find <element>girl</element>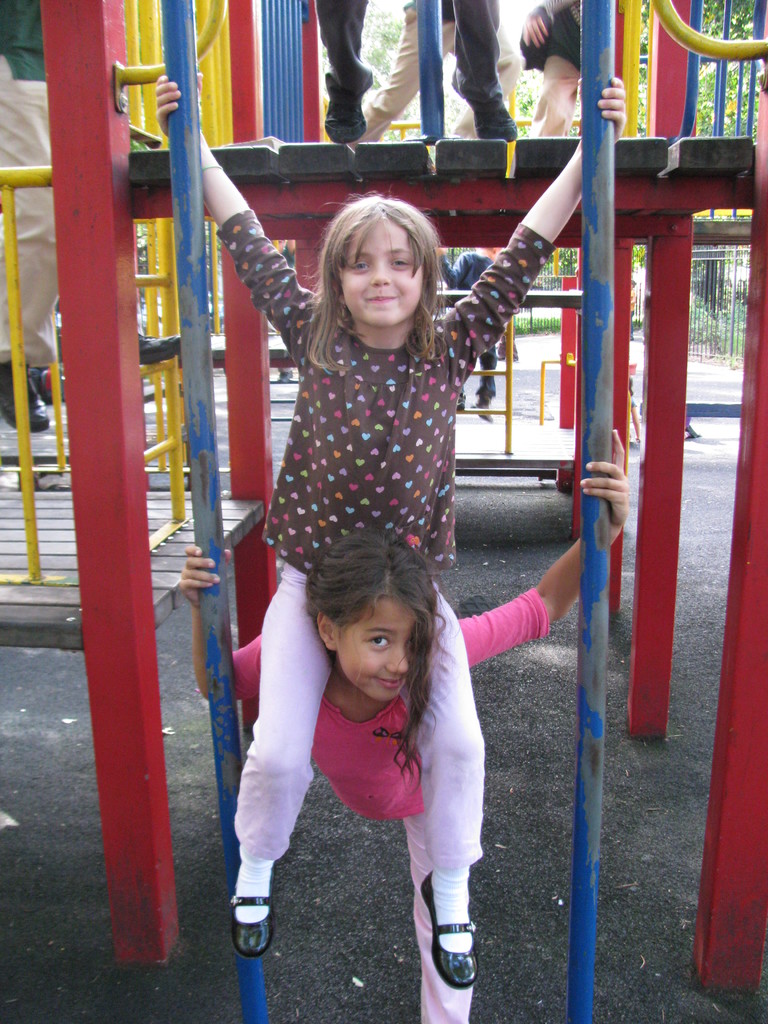
179/428/618/1023
